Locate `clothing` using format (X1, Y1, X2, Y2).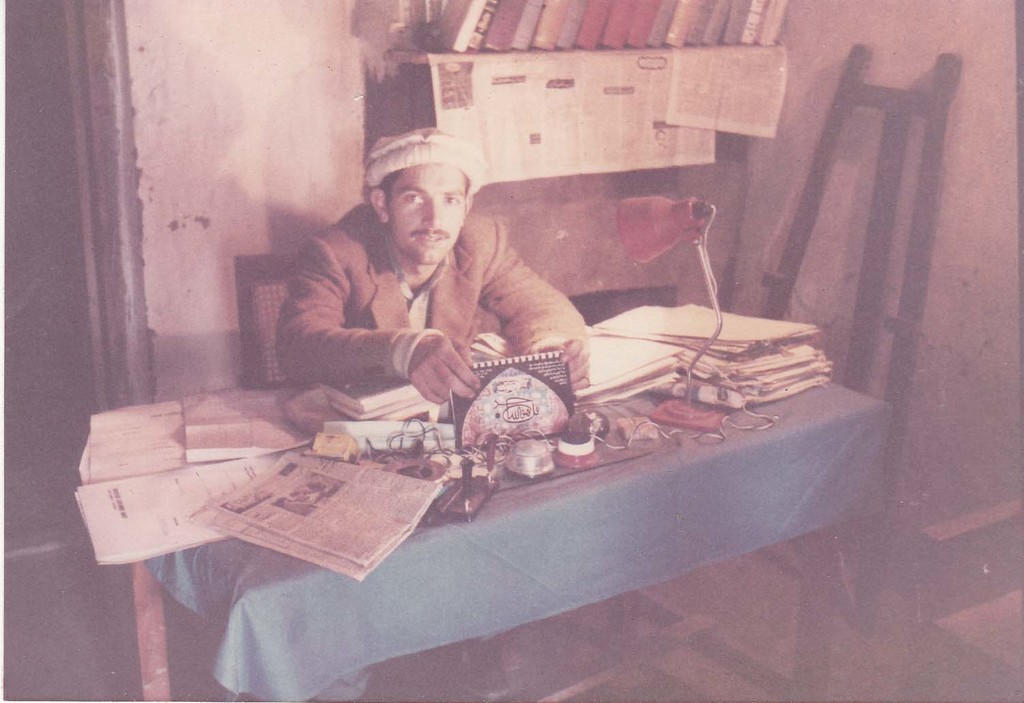
(278, 198, 578, 383).
